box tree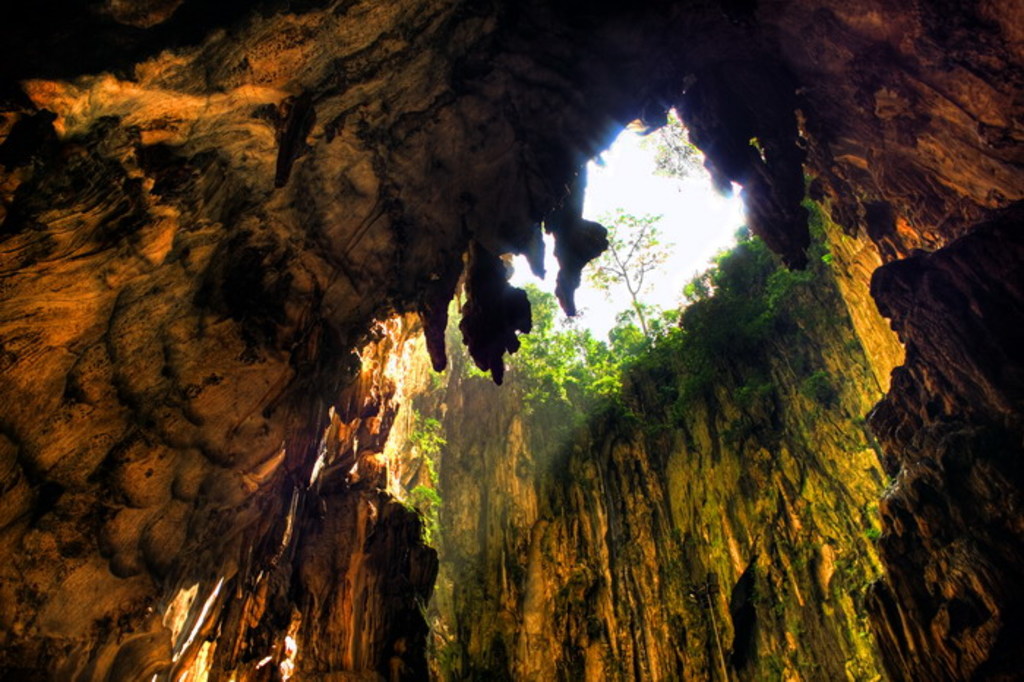
box=[628, 105, 718, 196]
